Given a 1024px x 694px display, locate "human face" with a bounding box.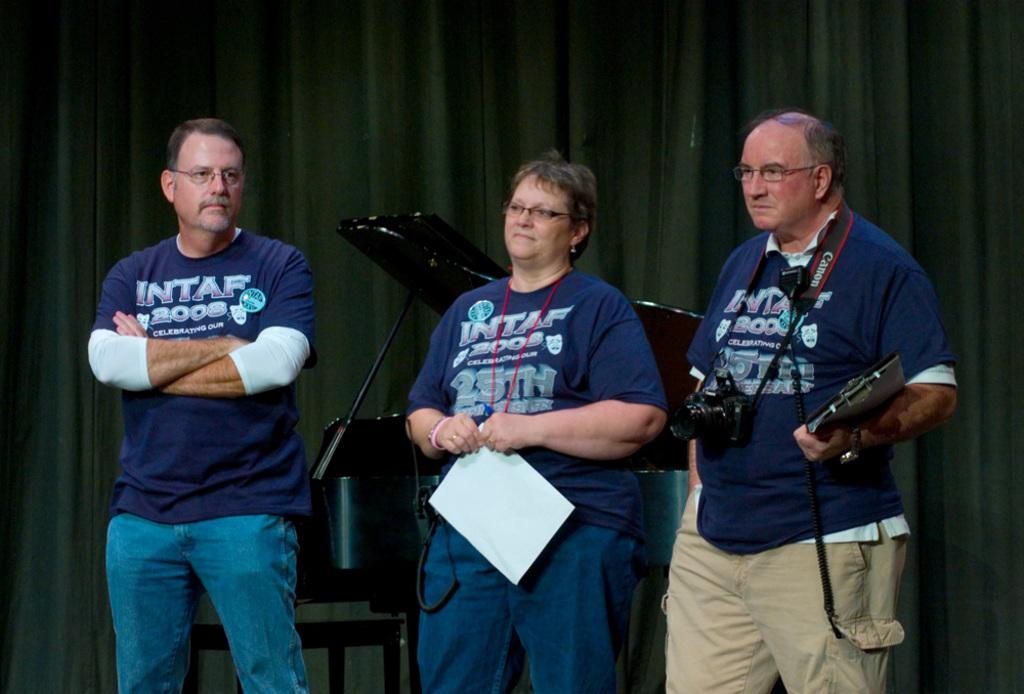
Located: (715, 317, 732, 344).
